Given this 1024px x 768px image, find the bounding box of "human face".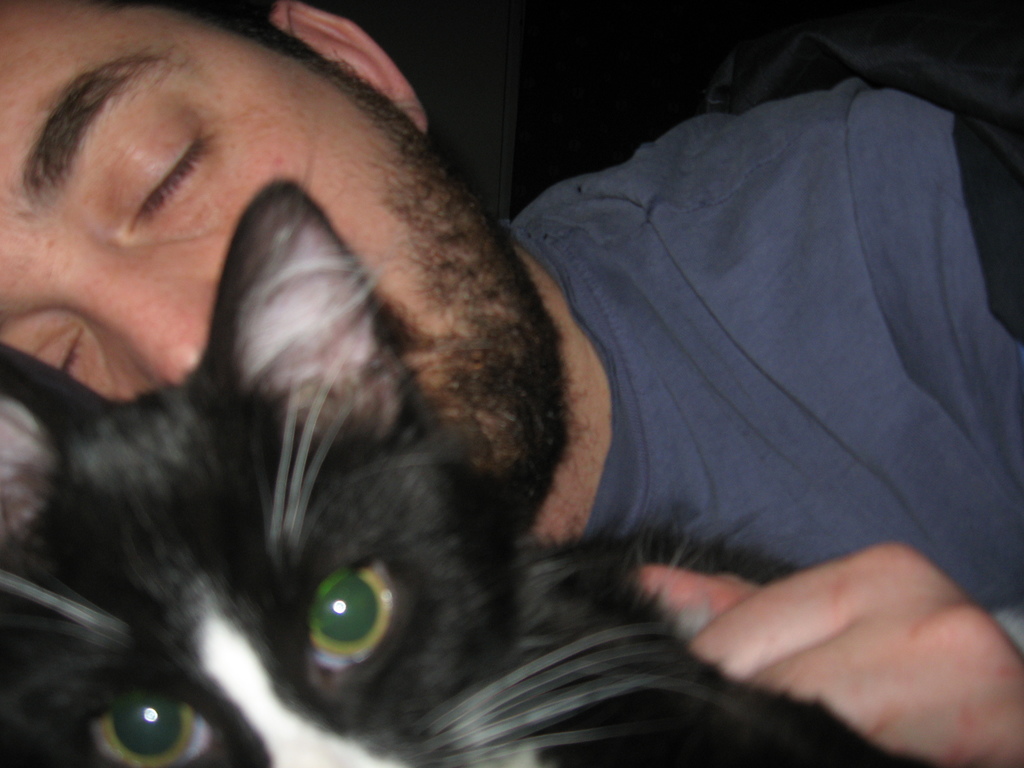
<box>0,0,514,466</box>.
